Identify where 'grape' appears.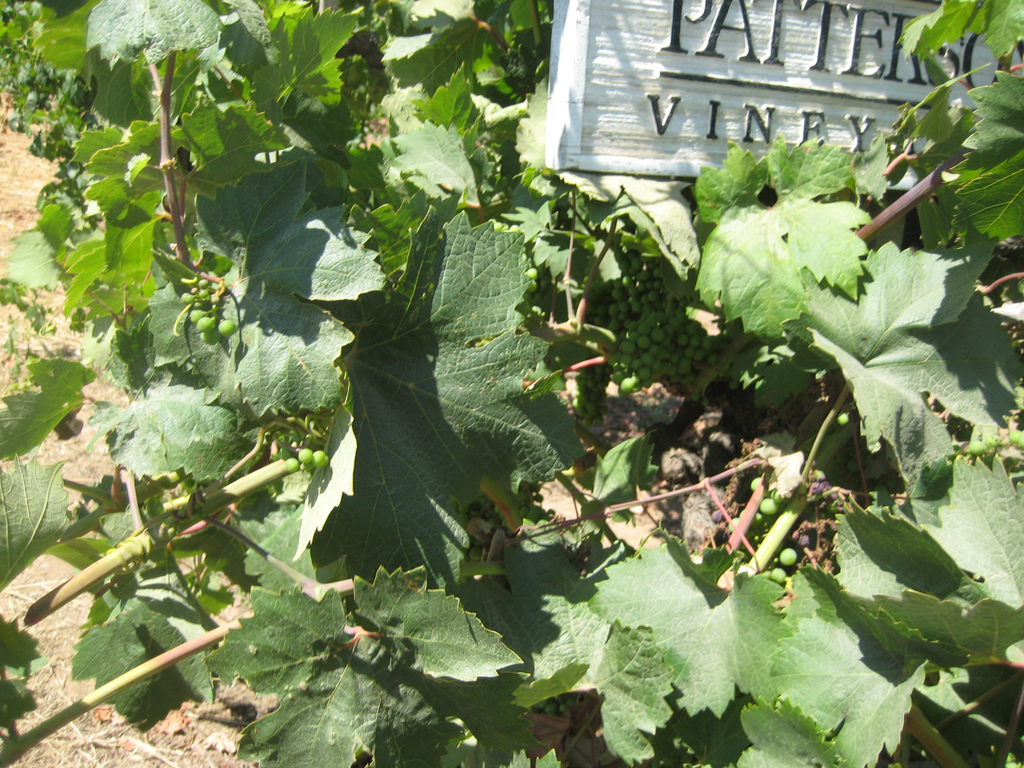
Appears at x1=779 y1=547 x2=799 y2=565.
